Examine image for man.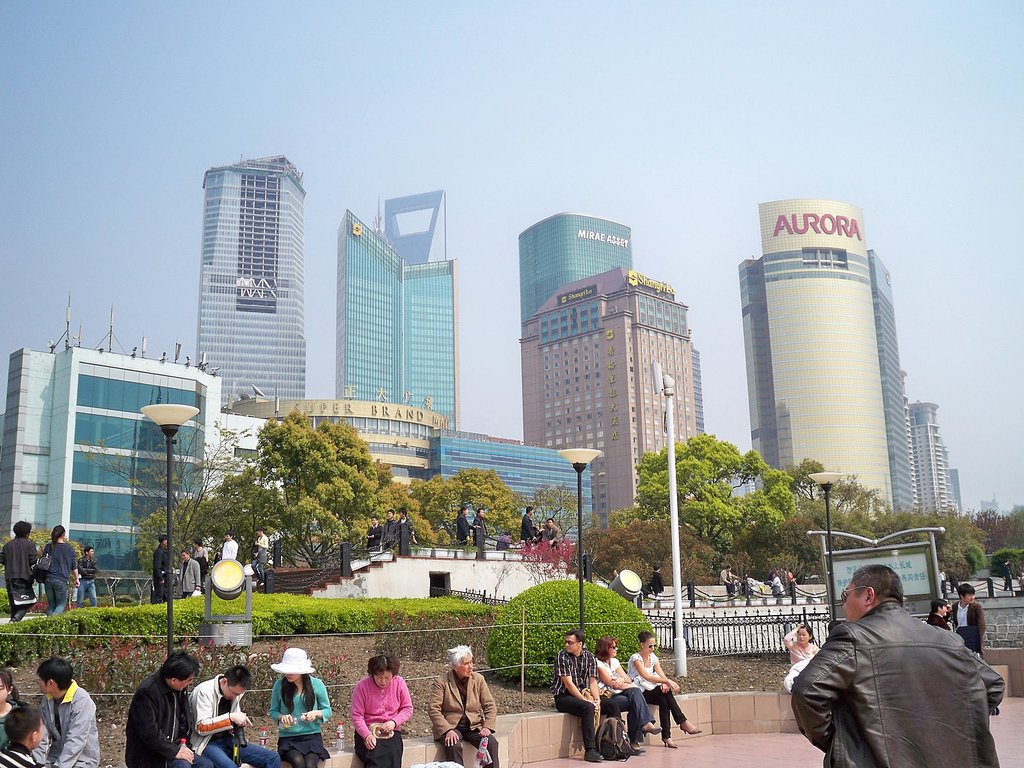
Examination result: 382/506/399/552.
